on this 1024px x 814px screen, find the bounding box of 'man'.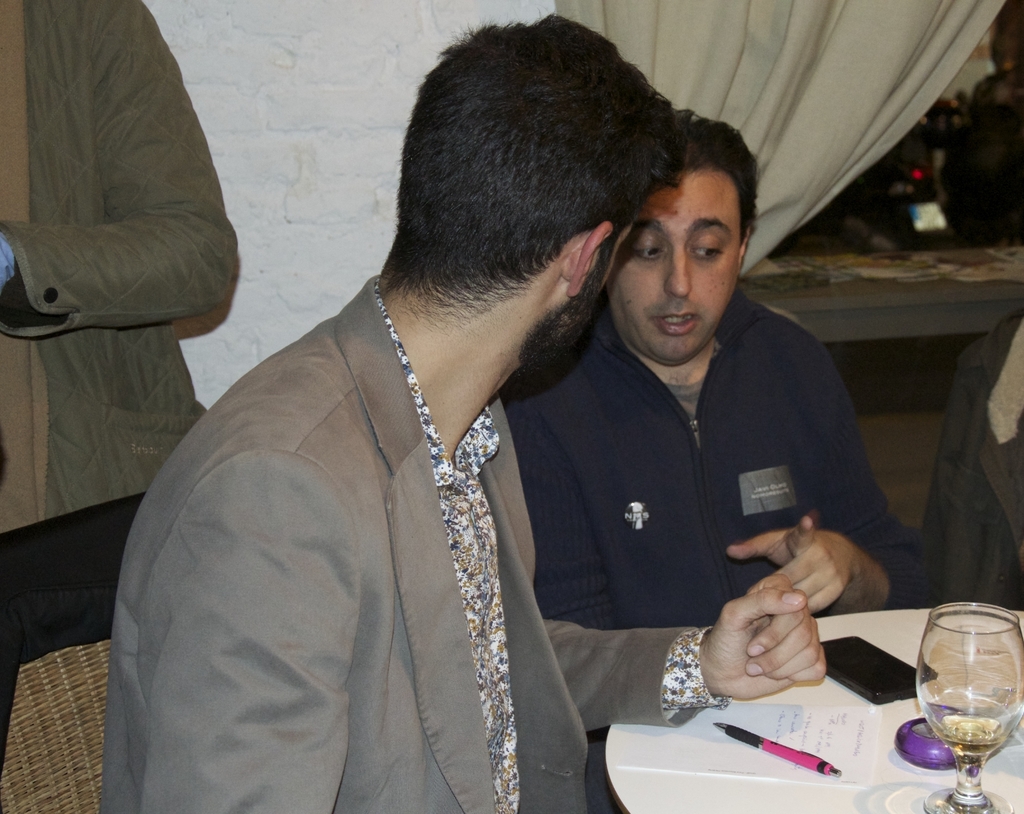
Bounding box: <bbox>133, 41, 749, 780</bbox>.
